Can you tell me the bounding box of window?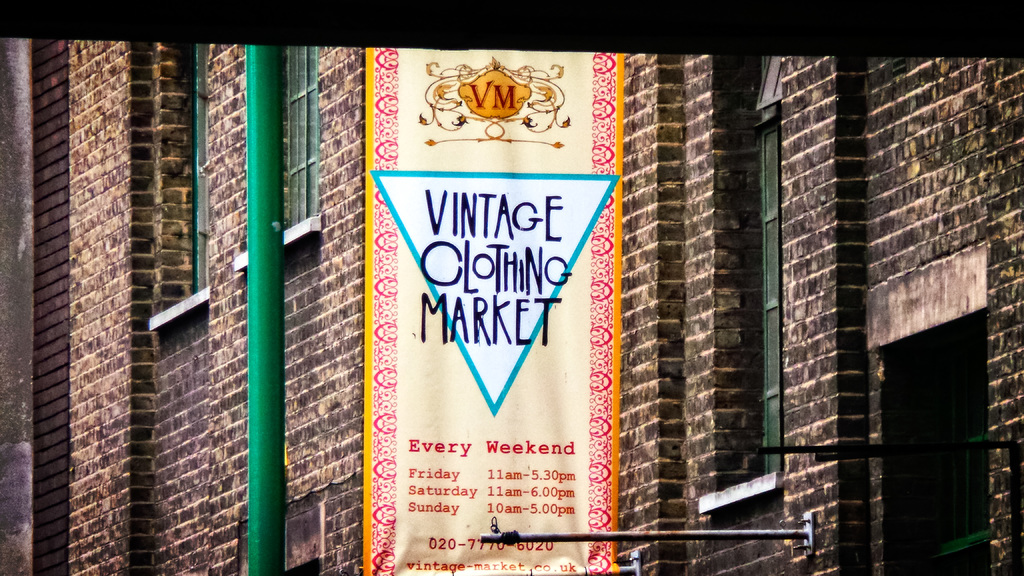
locate(701, 56, 785, 505).
